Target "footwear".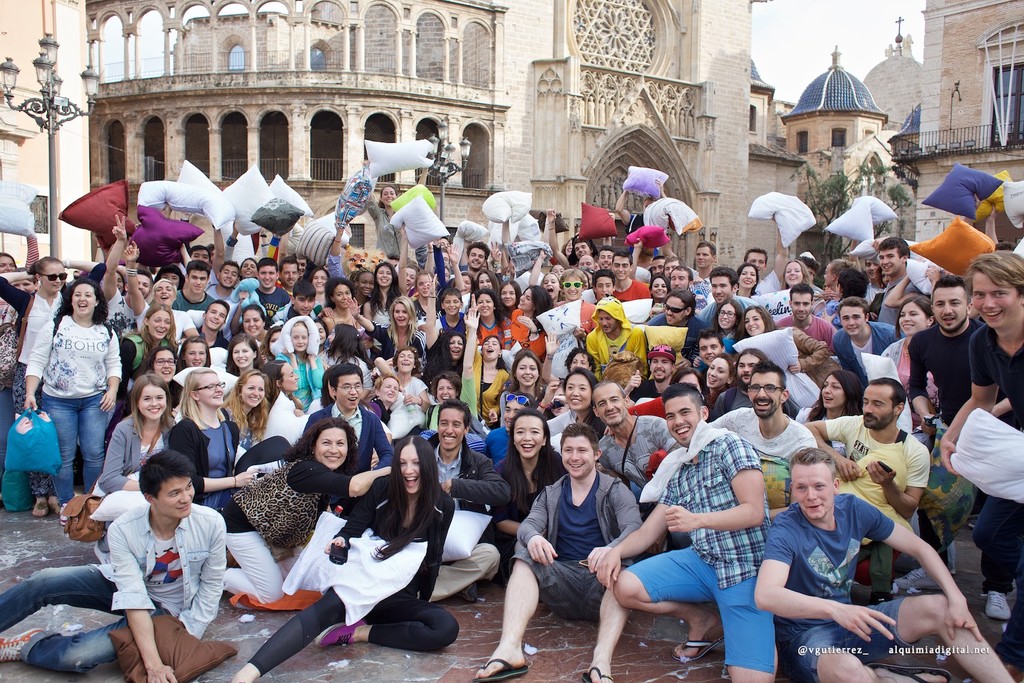
Target region: (456,582,477,599).
